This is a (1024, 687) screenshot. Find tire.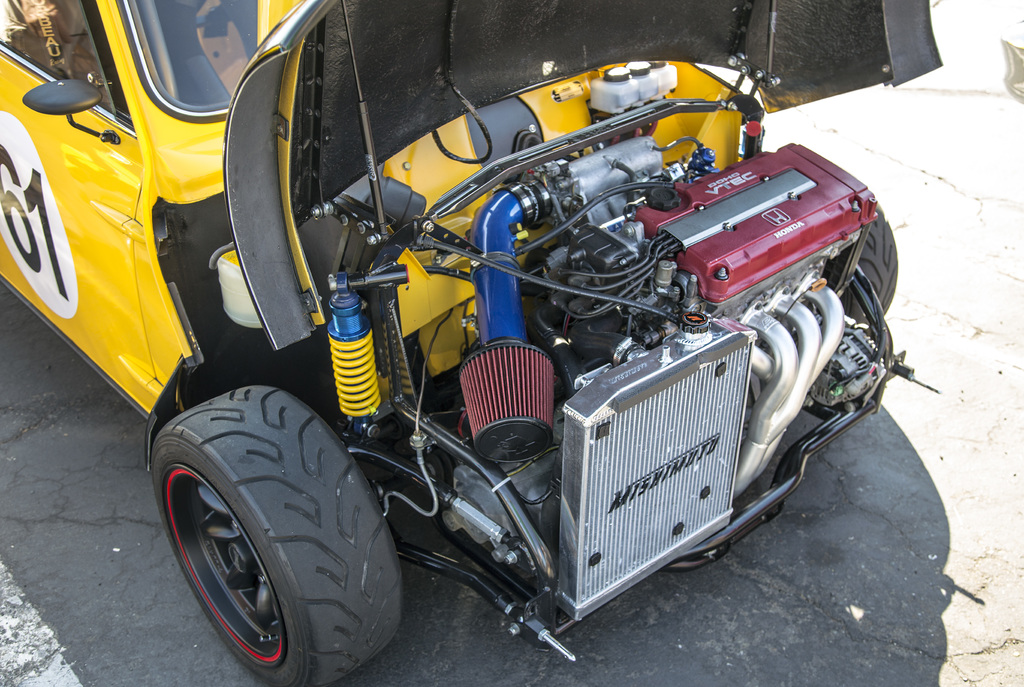
Bounding box: x1=826 y1=203 x2=898 y2=324.
